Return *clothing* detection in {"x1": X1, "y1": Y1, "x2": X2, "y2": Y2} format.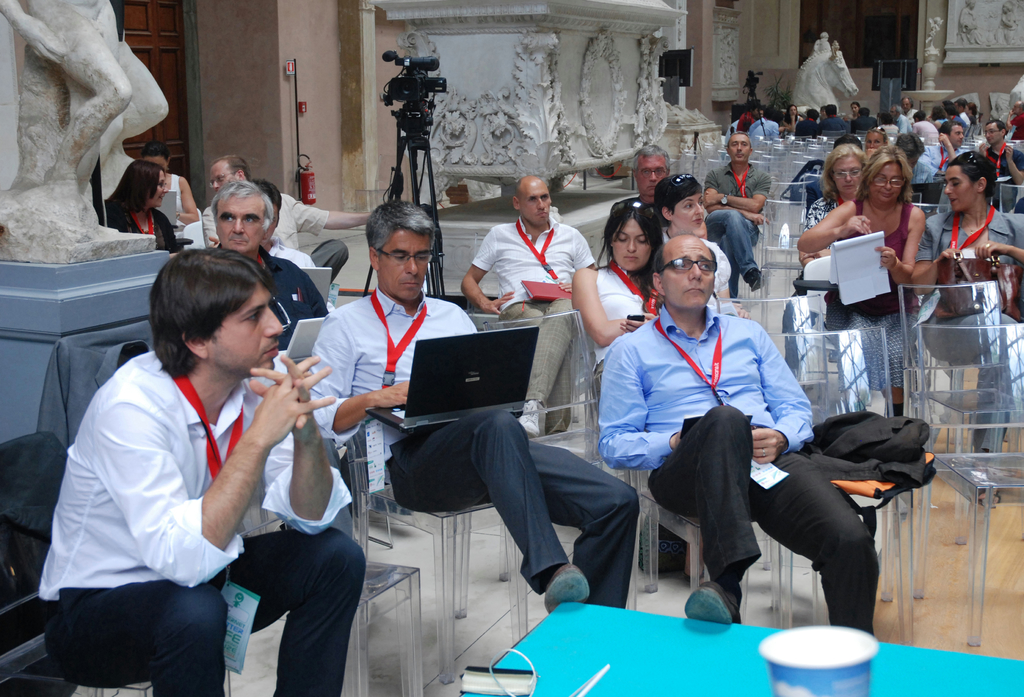
{"x1": 820, "y1": 113, "x2": 851, "y2": 138}.
